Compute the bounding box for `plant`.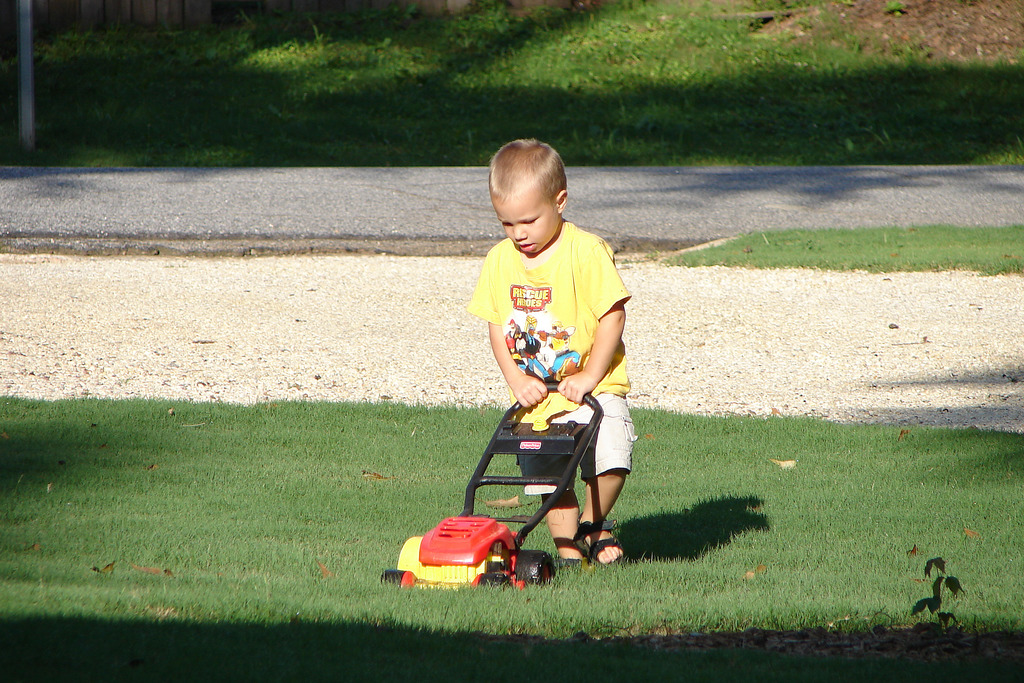
detection(915, 551, 977, 660).
